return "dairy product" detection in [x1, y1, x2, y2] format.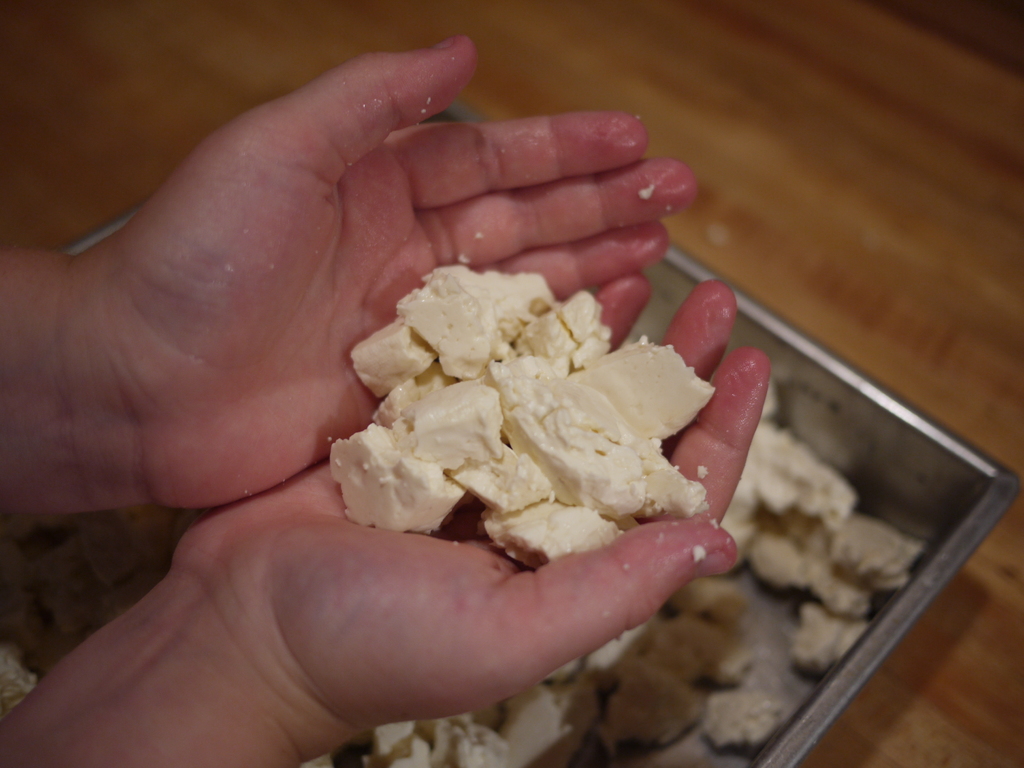
[740, 412, 862, 531].
